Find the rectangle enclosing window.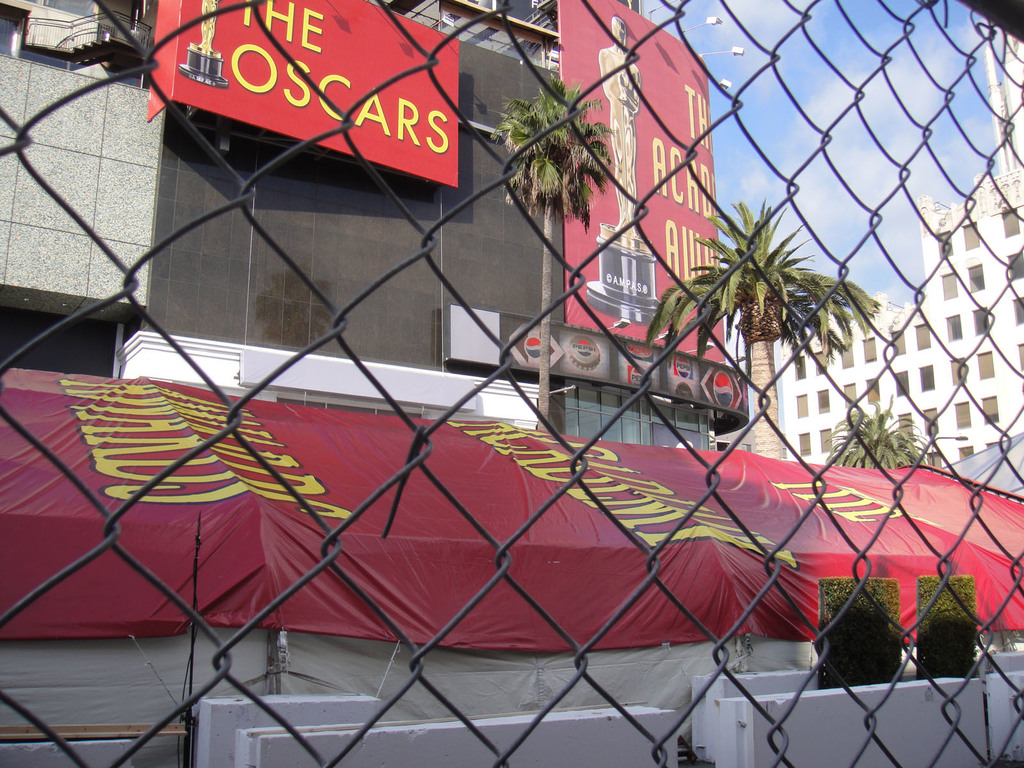
<region>897, 372, 916, 393</region>.
